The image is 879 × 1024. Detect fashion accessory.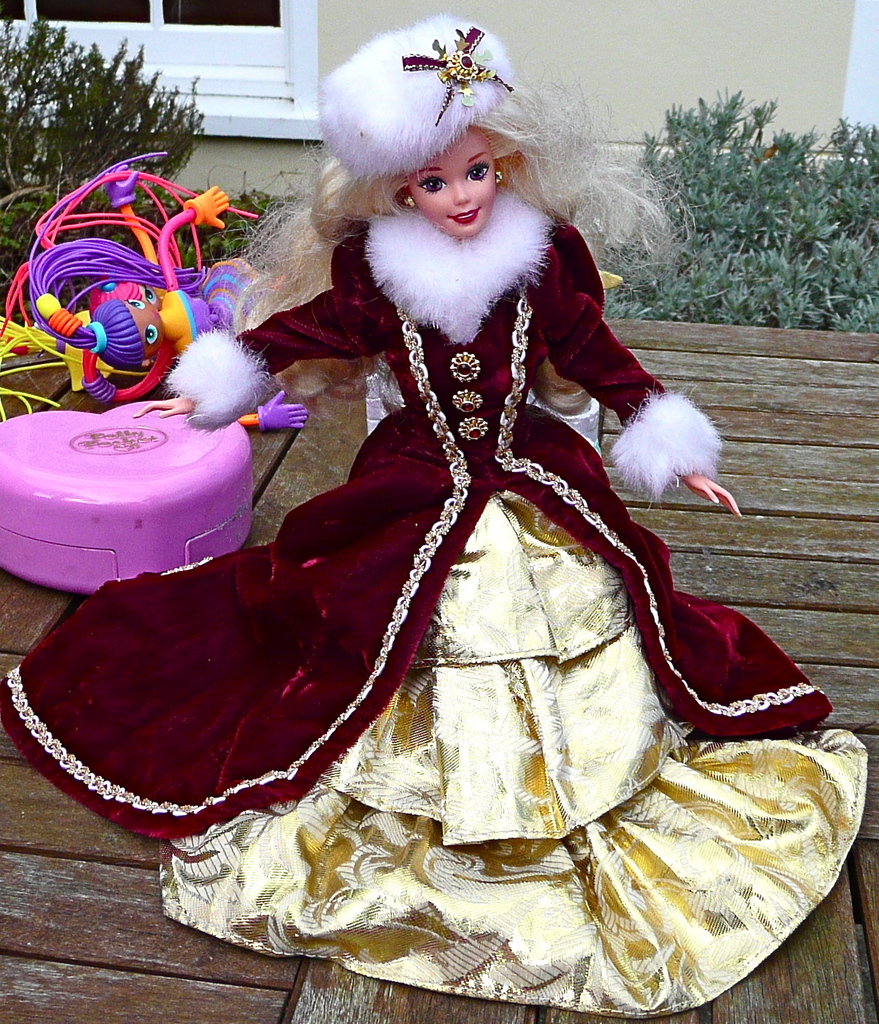
Detection: <box>402,194,418,209</box>.
